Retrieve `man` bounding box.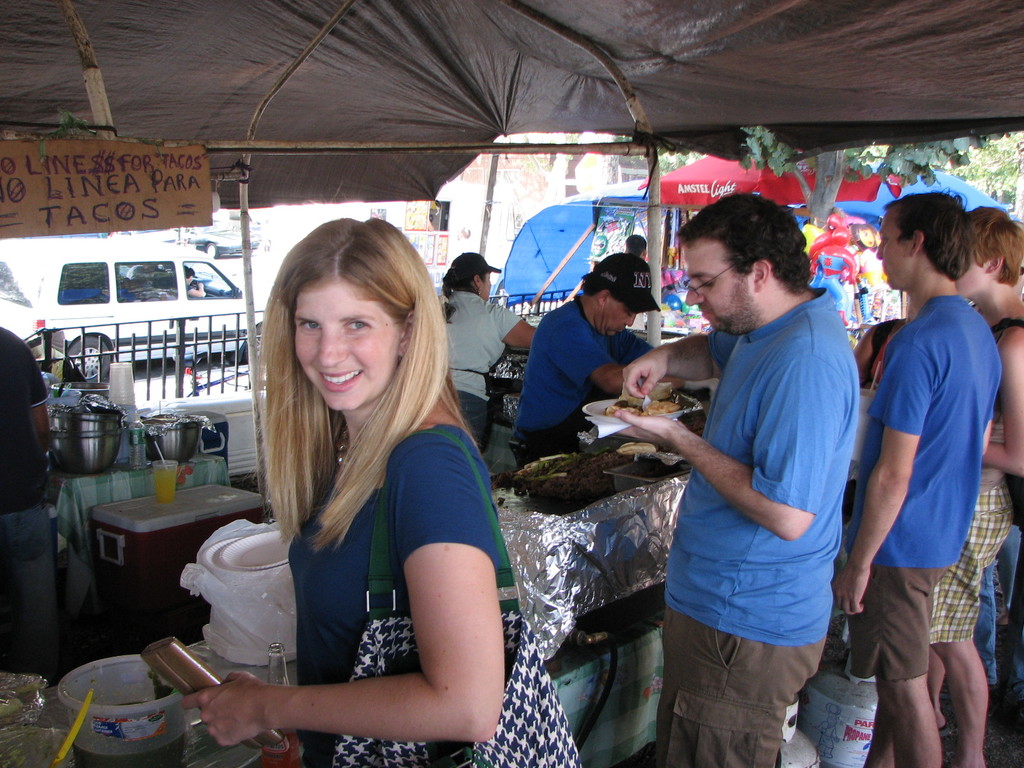
Bounding box: {"left": 847, "top": 174, "right": 1007, "bottom": 767}.
